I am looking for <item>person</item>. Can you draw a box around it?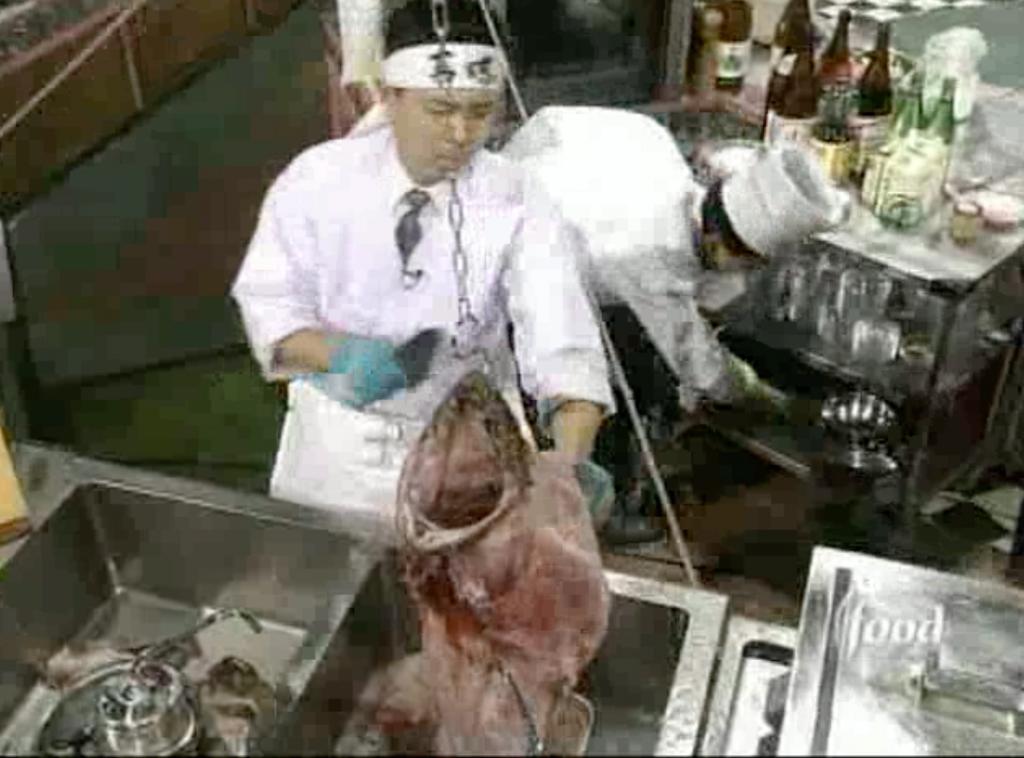
Sure, the bounding box is region(227, 0, 618, 534).
